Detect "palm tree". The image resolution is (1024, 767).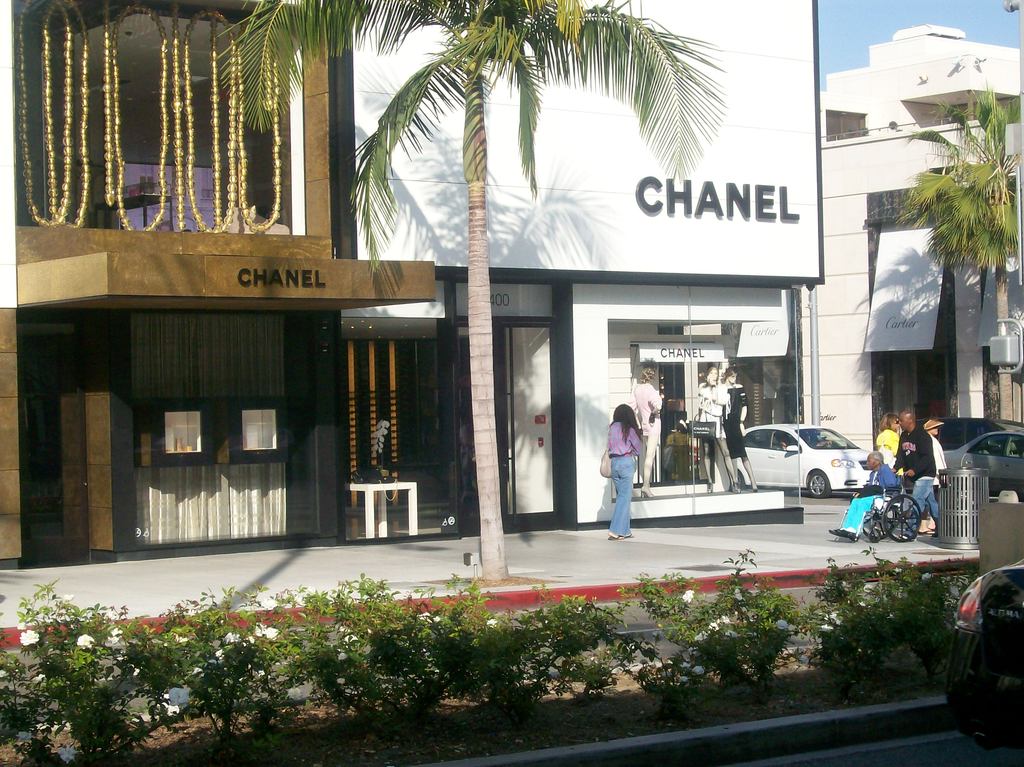
{"left": 863, "top": 42, "right": 1019, "bottom": 466}.
